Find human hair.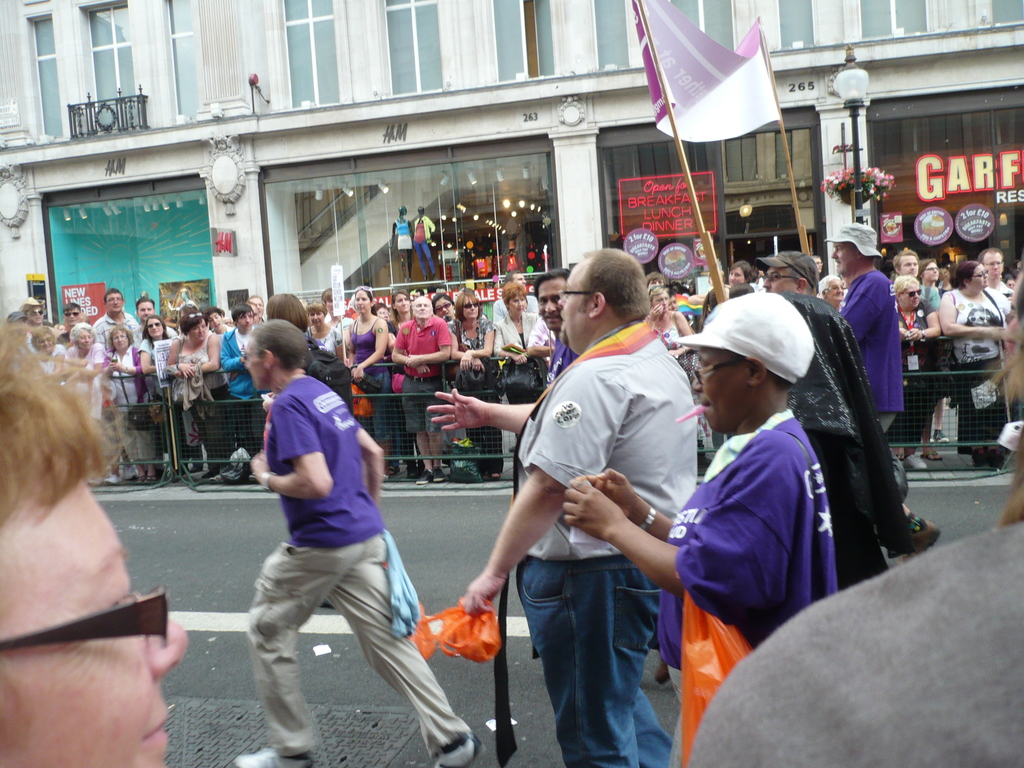
<region>369, 301, 388, 315</region>.
